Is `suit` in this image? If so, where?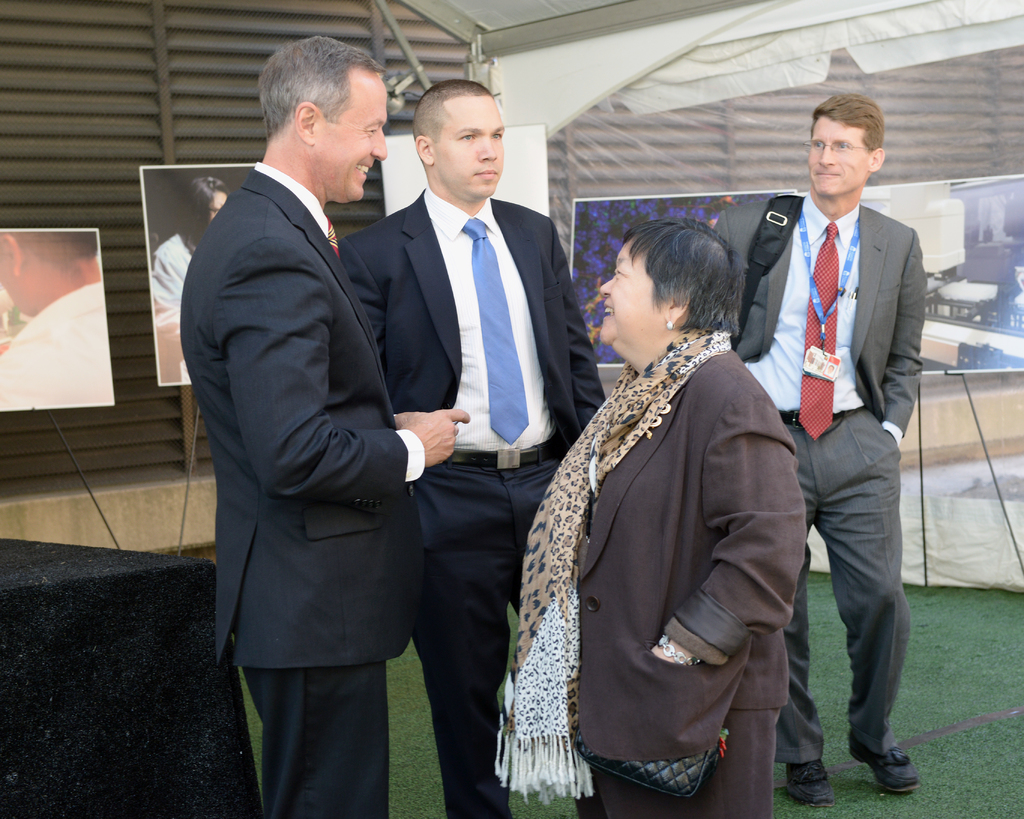
Yes, at 339 186 606 818.
